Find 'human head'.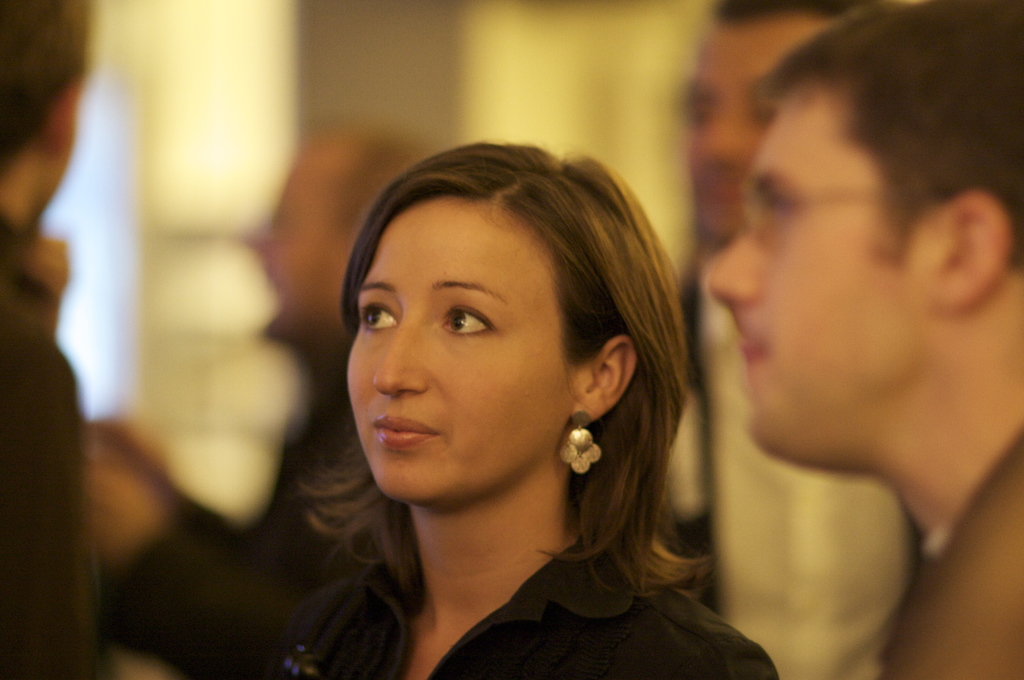
Rect(682, 0, 856, 245).
